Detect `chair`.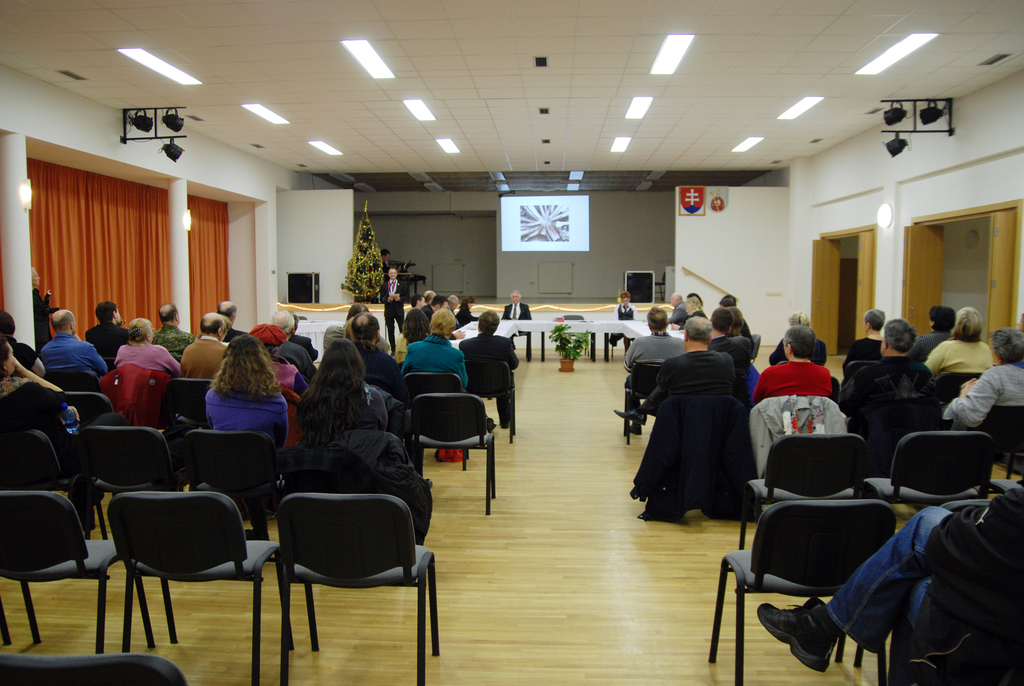
Detected at <box>739,432,867,550</box>.
